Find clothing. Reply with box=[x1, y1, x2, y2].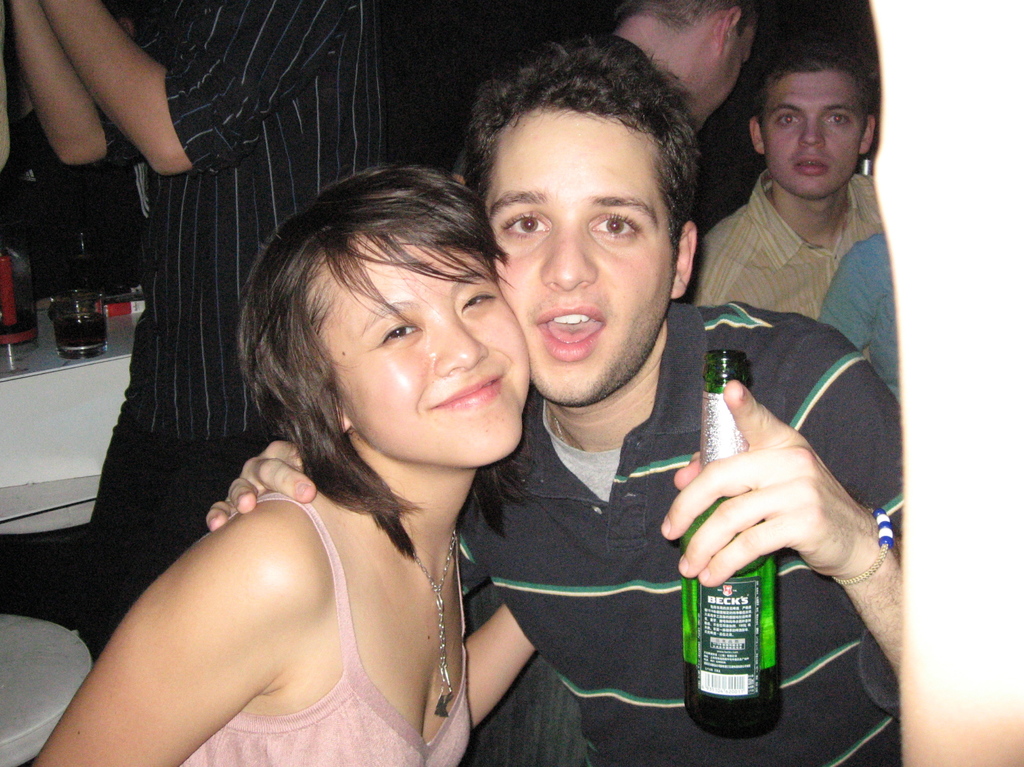
box=[454, 298, 906, 766].
